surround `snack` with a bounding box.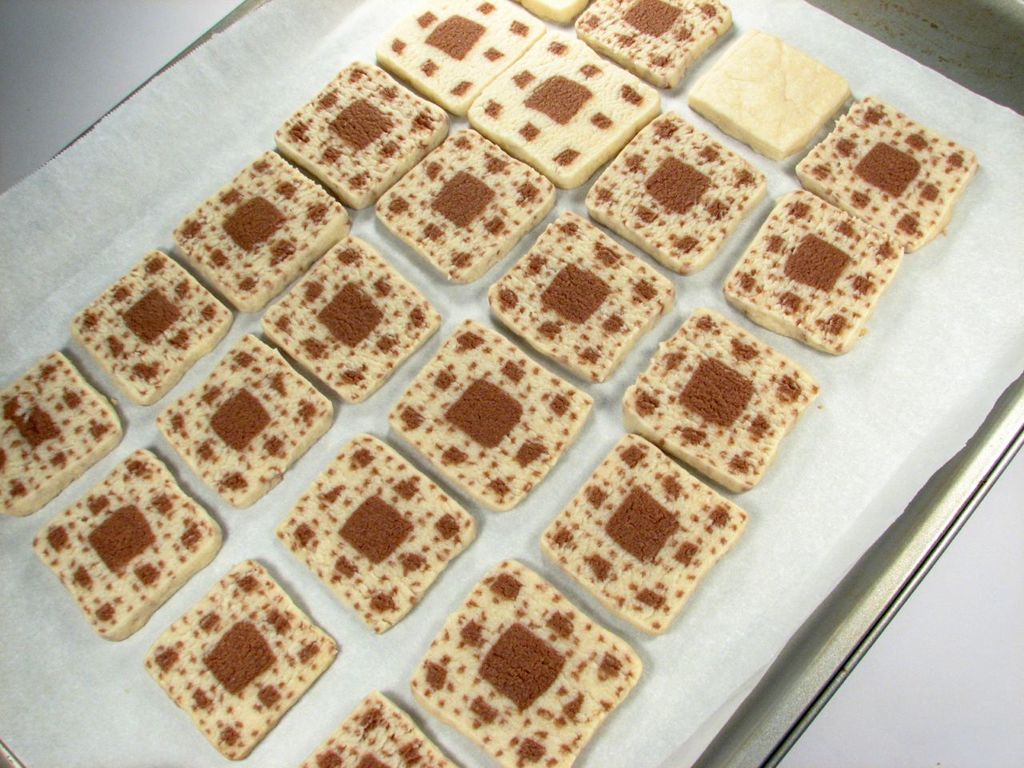
(578,0,727,95).
